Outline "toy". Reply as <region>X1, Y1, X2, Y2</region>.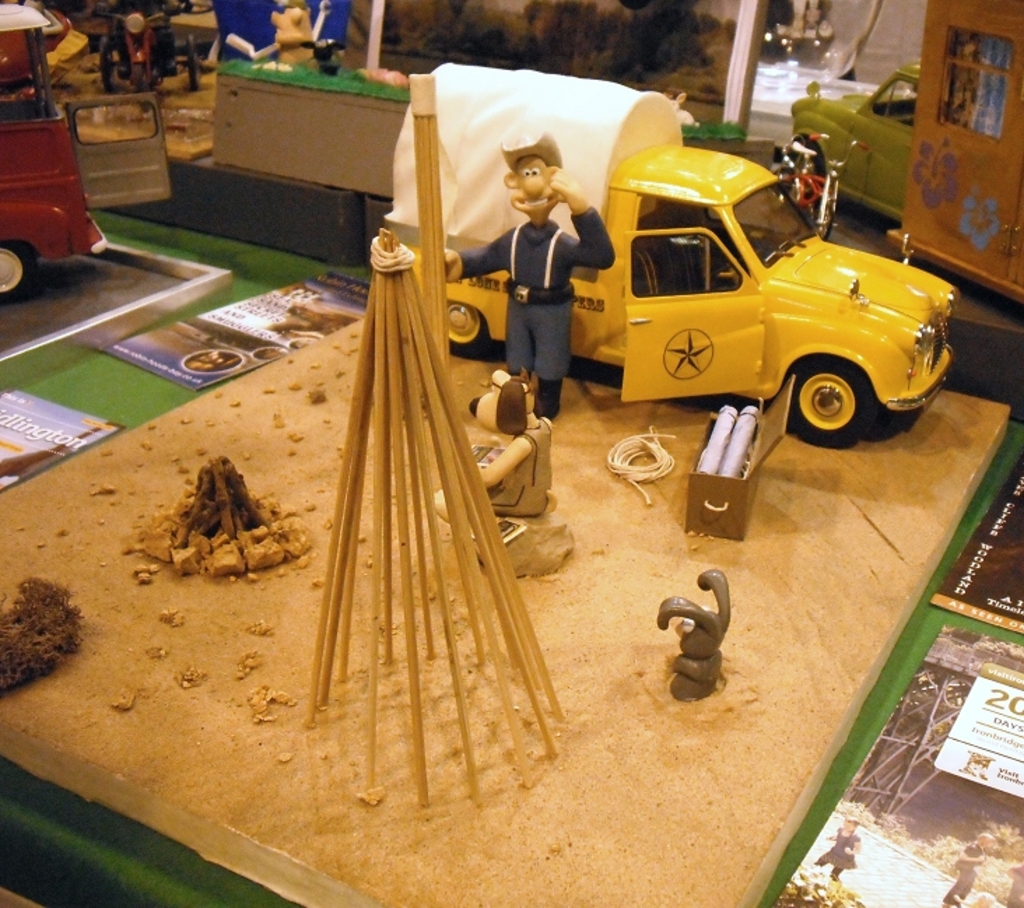
<region>678, 362, 793, 546</region>.
